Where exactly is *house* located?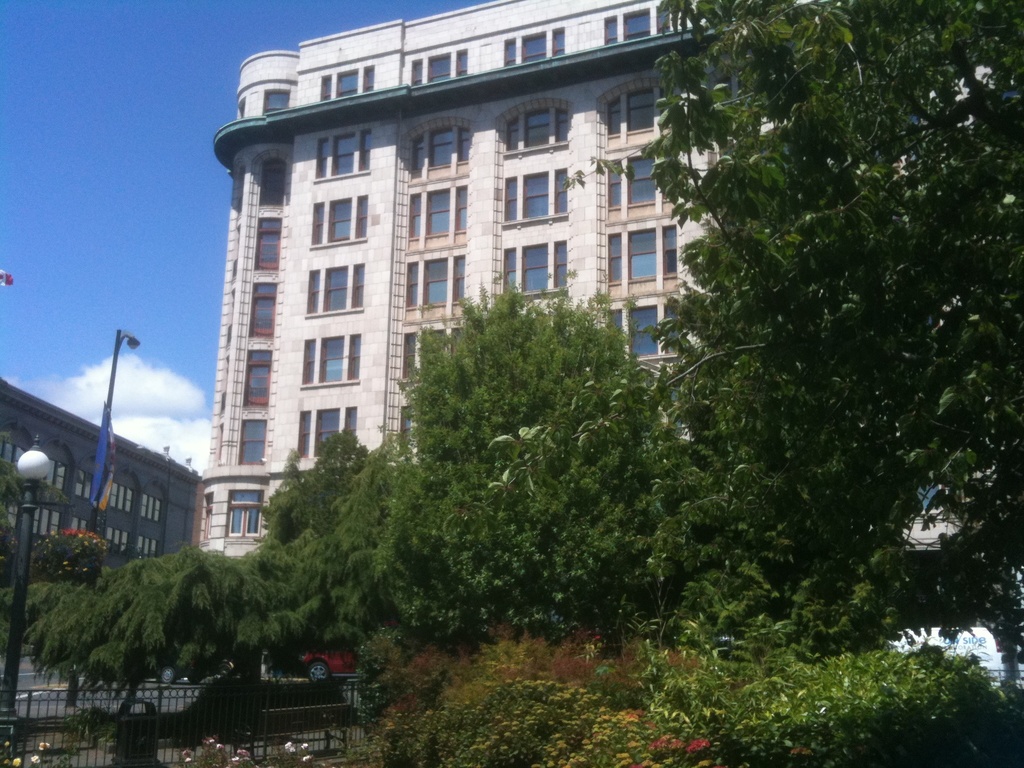
Its bounding box is select_region(180, 0, 716, 468).
